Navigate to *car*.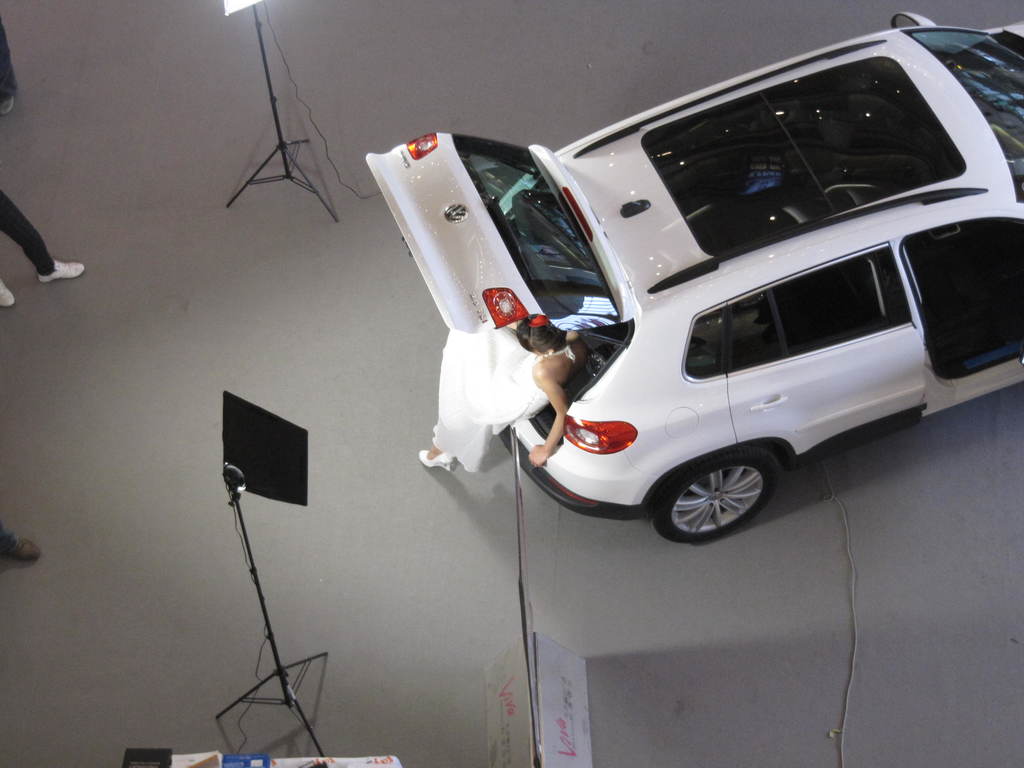
Navigation target: {"x1": 365, "y1": 12, "x2": 1023, "y2": 543}.
